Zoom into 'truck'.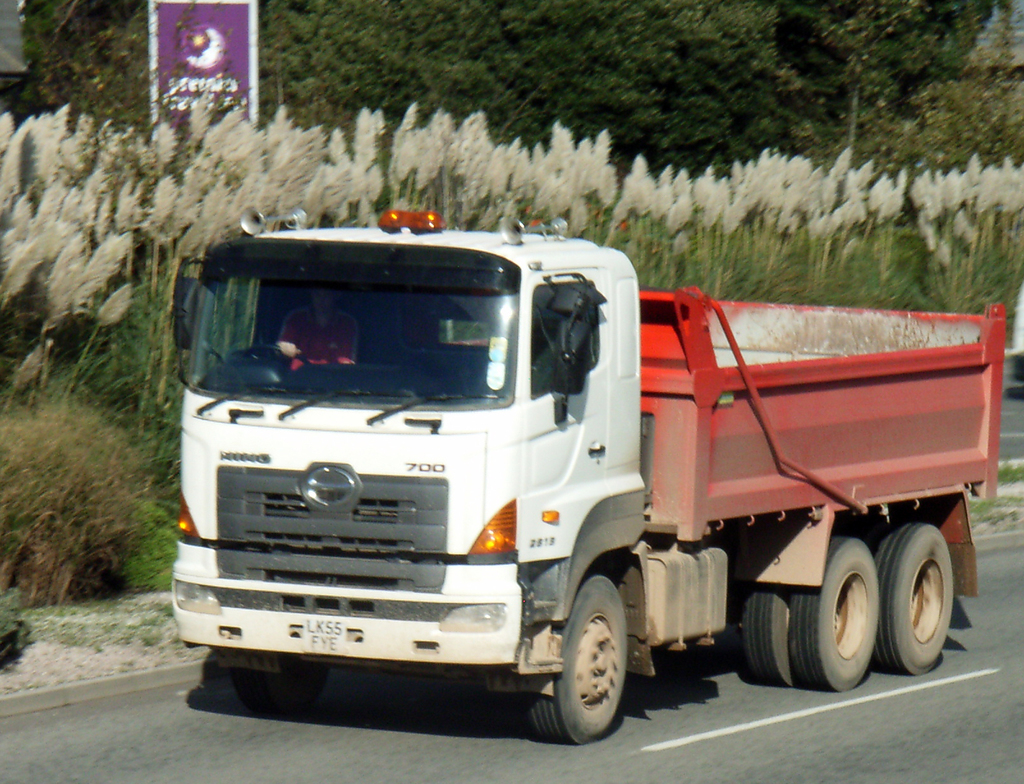
Zoom target: (148, 211, 989, 742).
